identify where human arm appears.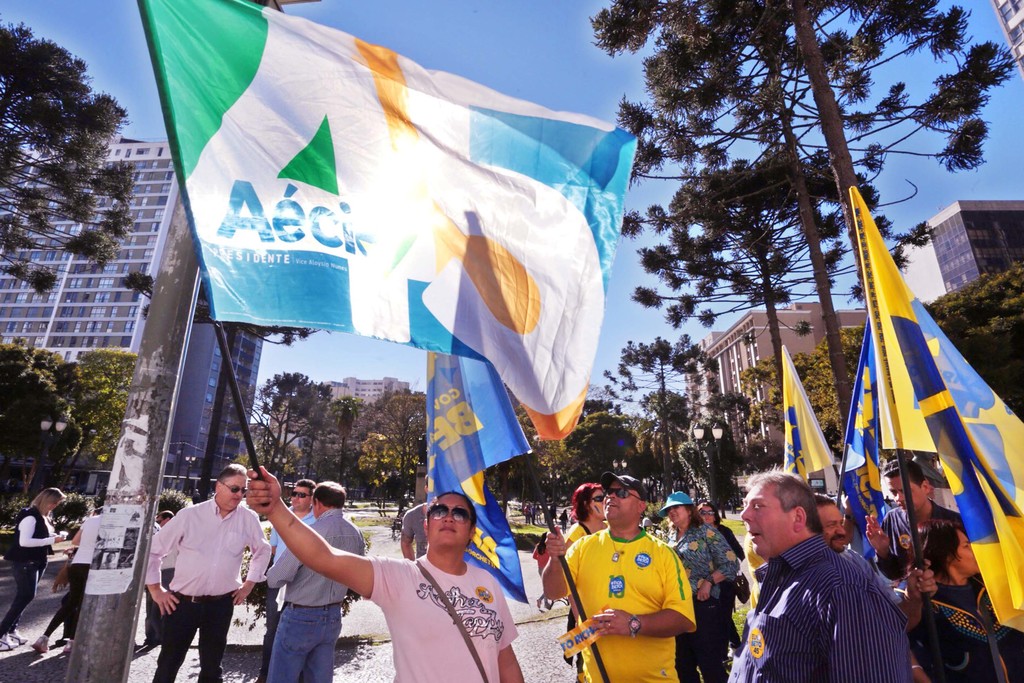
Appears at bbox(540, 520, 584, 600).
